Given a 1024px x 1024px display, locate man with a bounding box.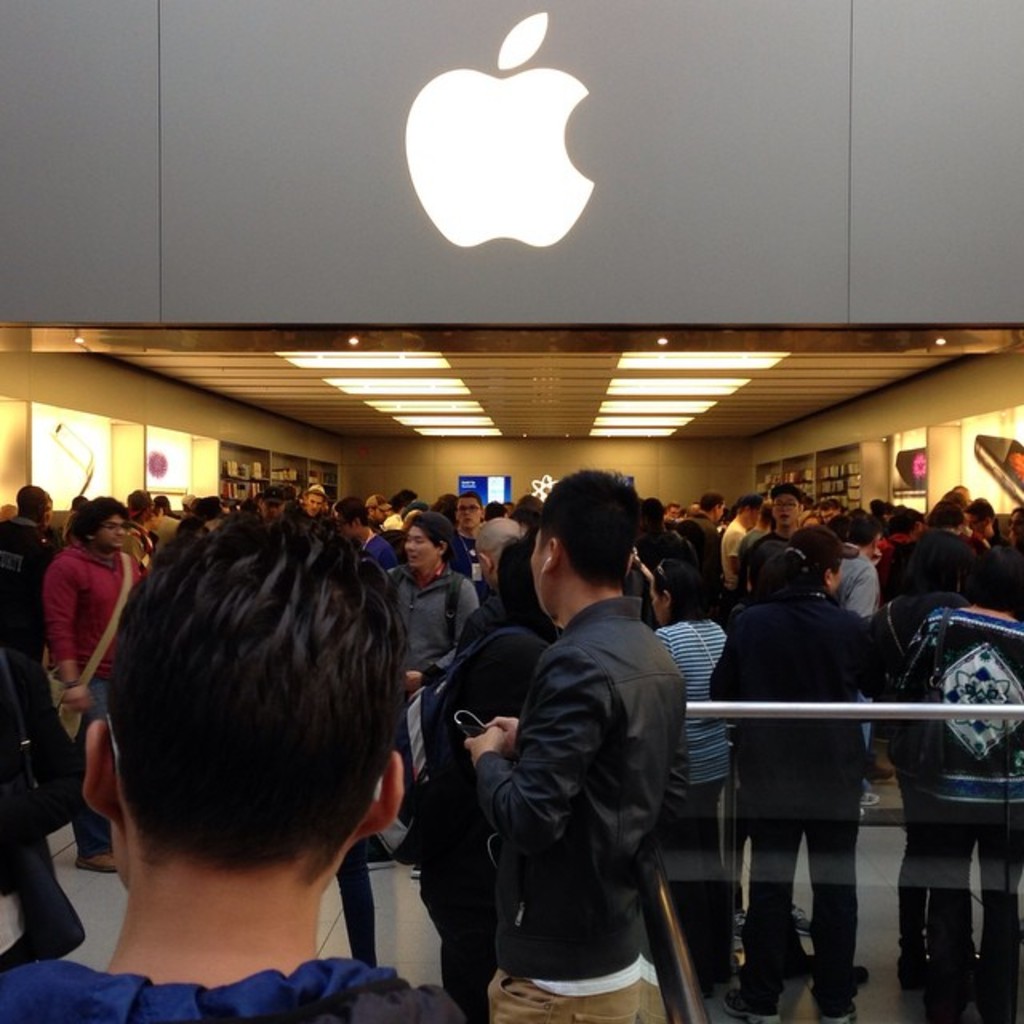
Located: {"x1": 43, "y1": 493, "x2": 150, "y2": 878}.
